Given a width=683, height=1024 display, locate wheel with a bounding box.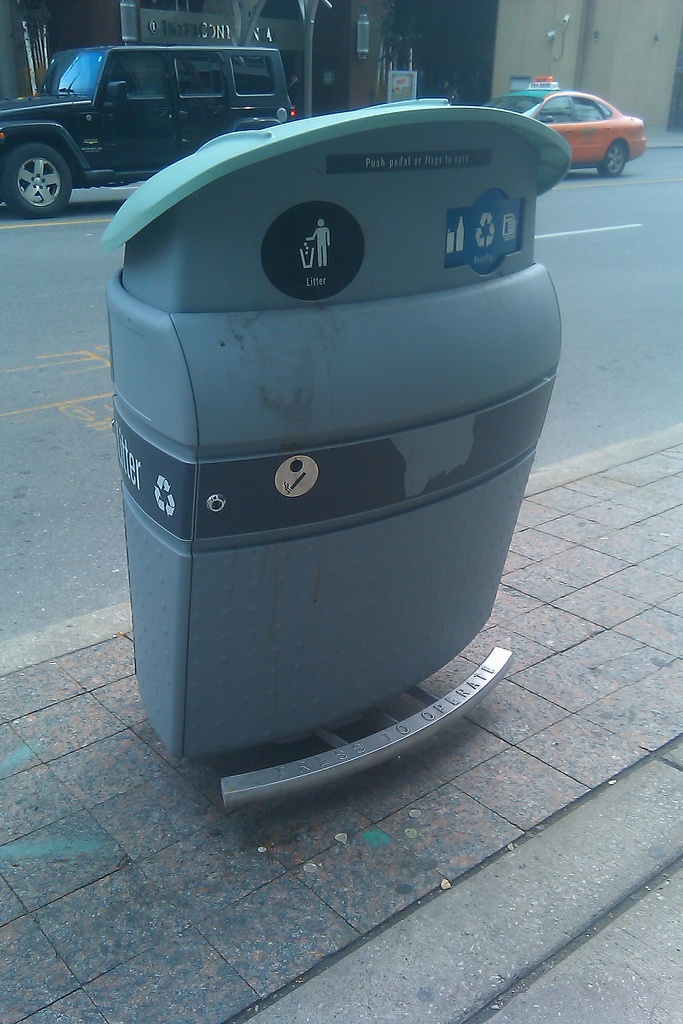
Located: box(602, 142, 625, 177).
